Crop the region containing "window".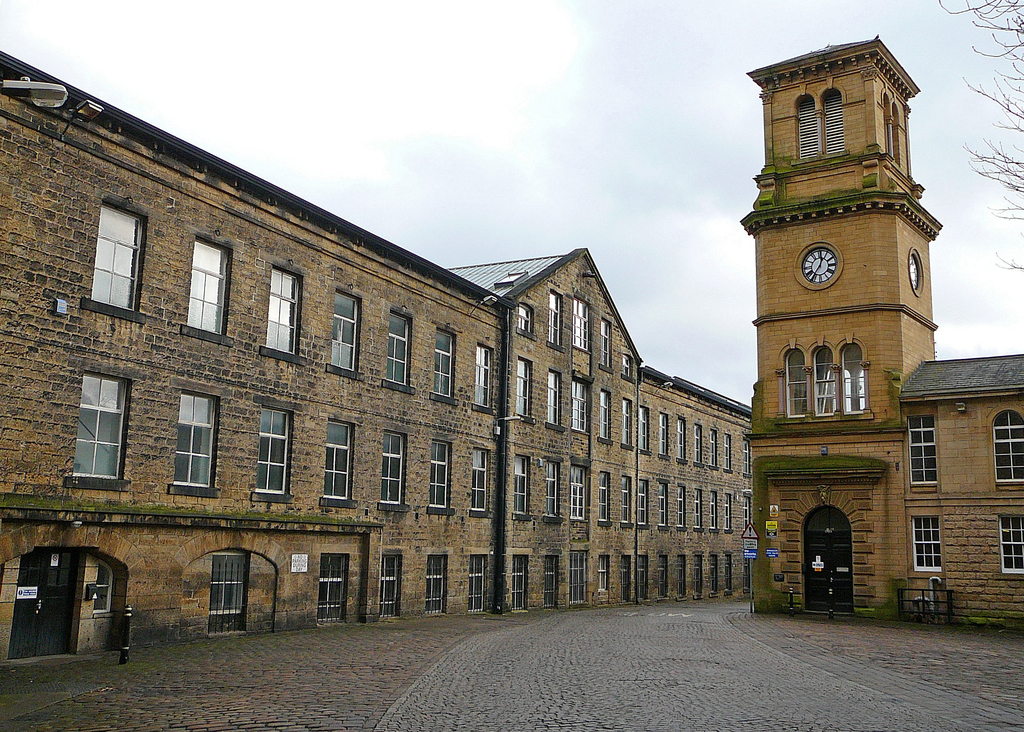
Crop region: left=569, top=298, right=591, bottom=350.
